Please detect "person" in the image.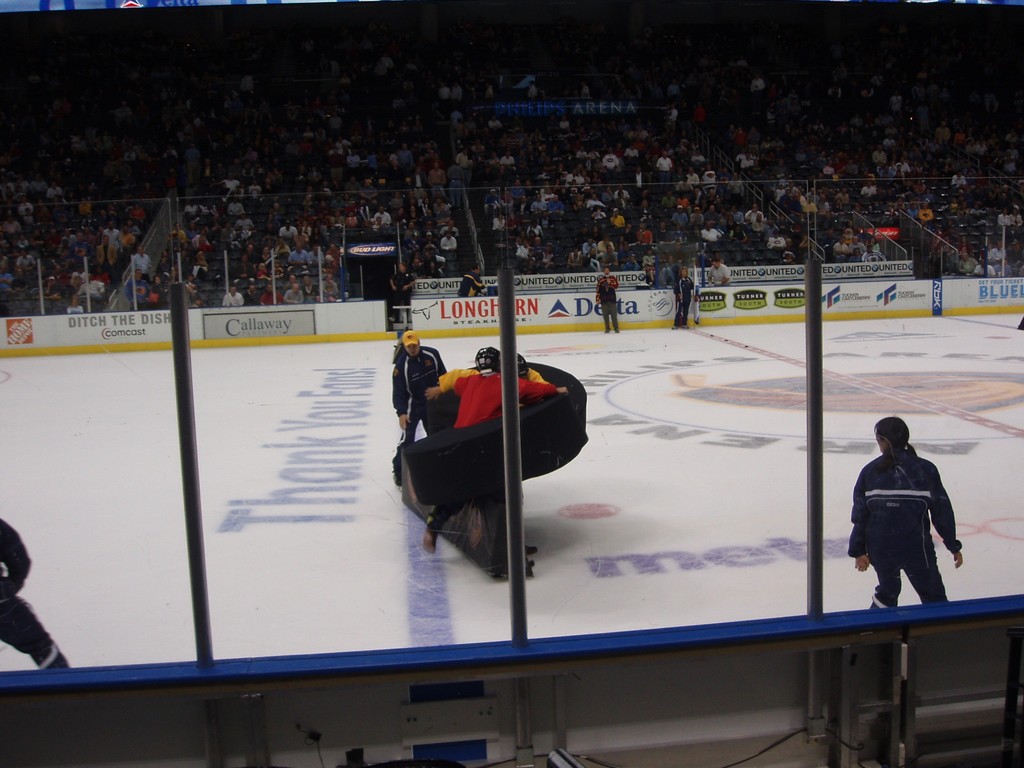
region(697, 221, 721, 241).
